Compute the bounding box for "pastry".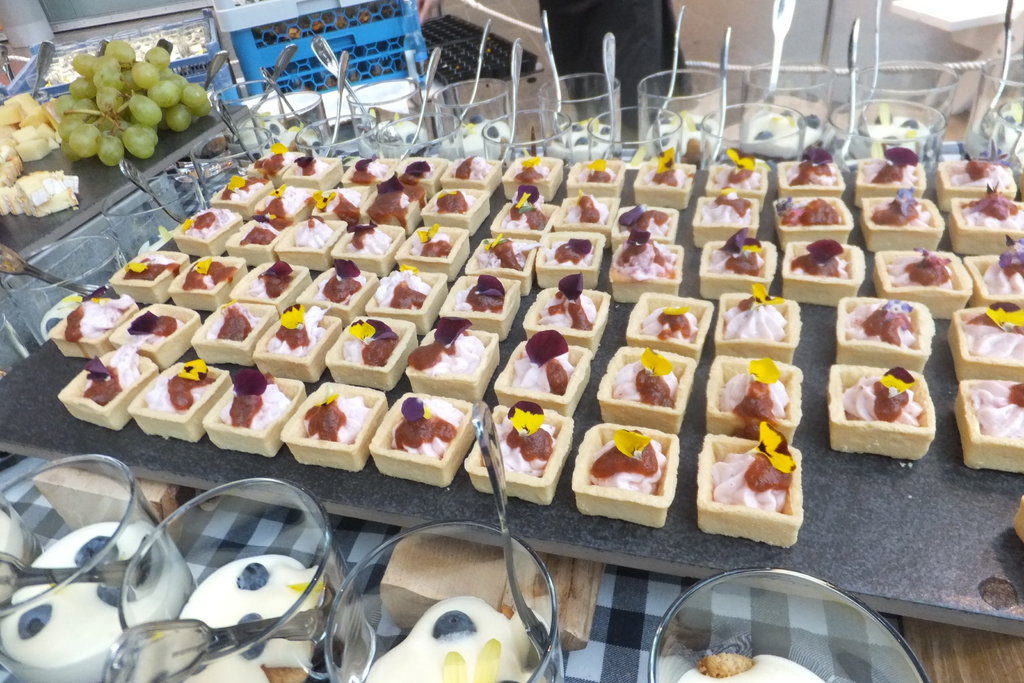
BBox(334, 219, 412, 267).
